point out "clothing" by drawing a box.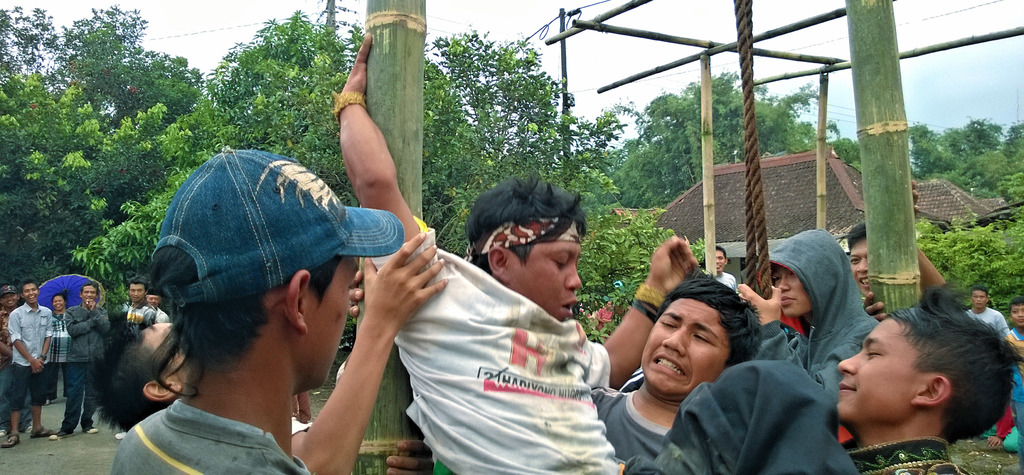
crop(56, 297, 111, 437).
